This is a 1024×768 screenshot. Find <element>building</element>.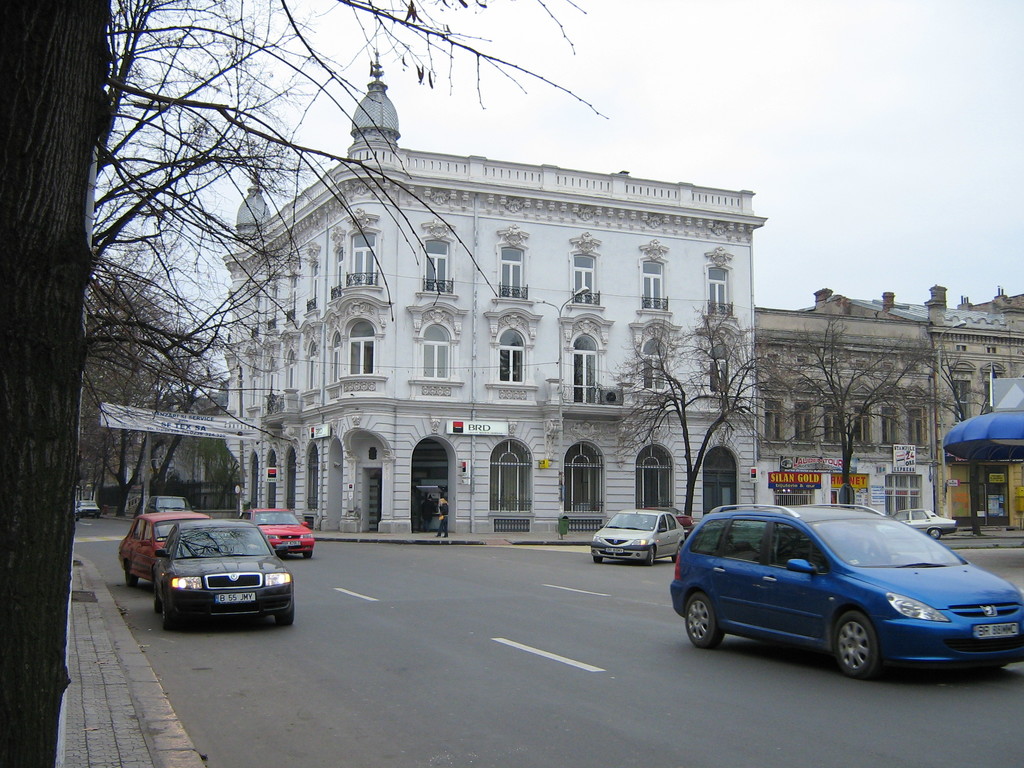
Bounding box: left=796, top=282, right=1023, bottom=528.
